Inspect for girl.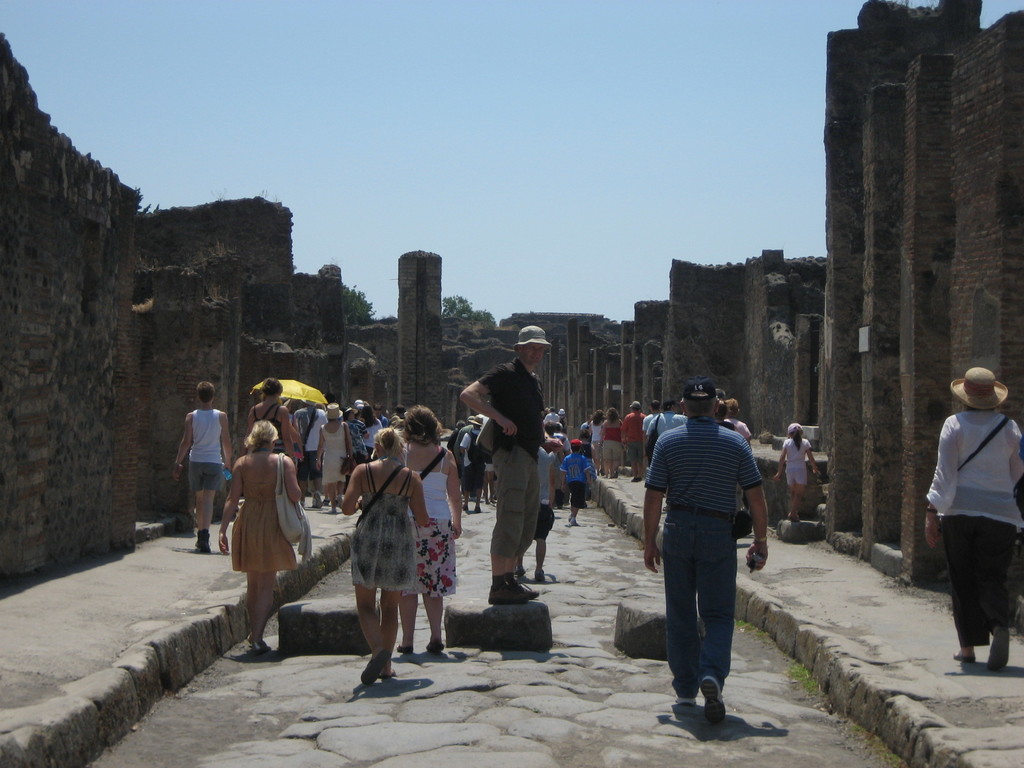
Inspection: <bbox>774, 424, 819, 523</bbox>.
